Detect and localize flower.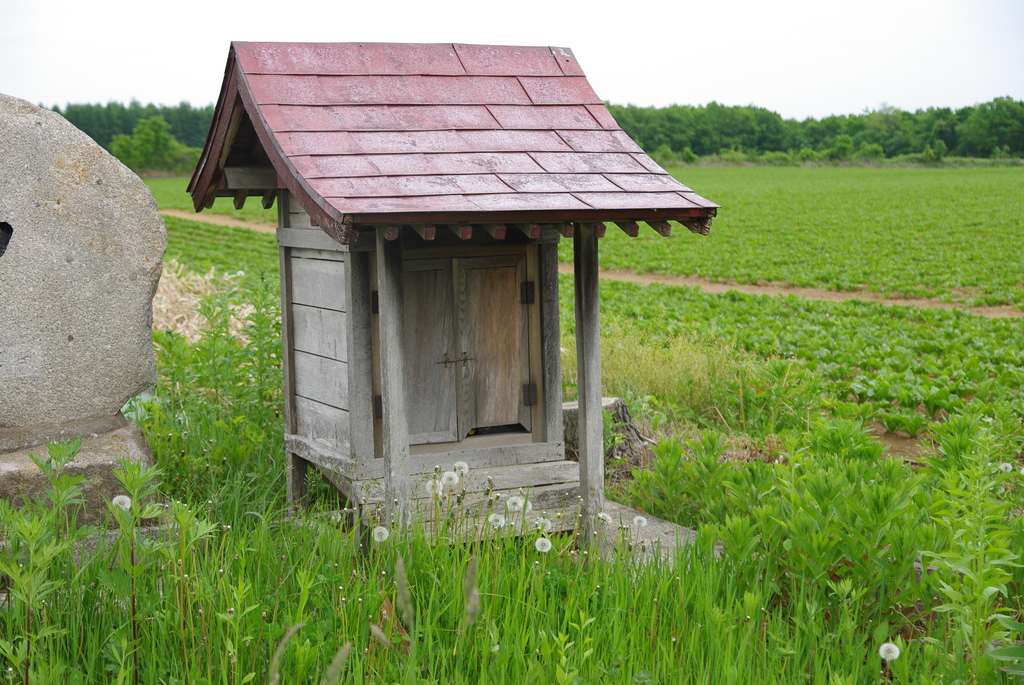
Localized at <region>596, 513, 610, 524</region>.
